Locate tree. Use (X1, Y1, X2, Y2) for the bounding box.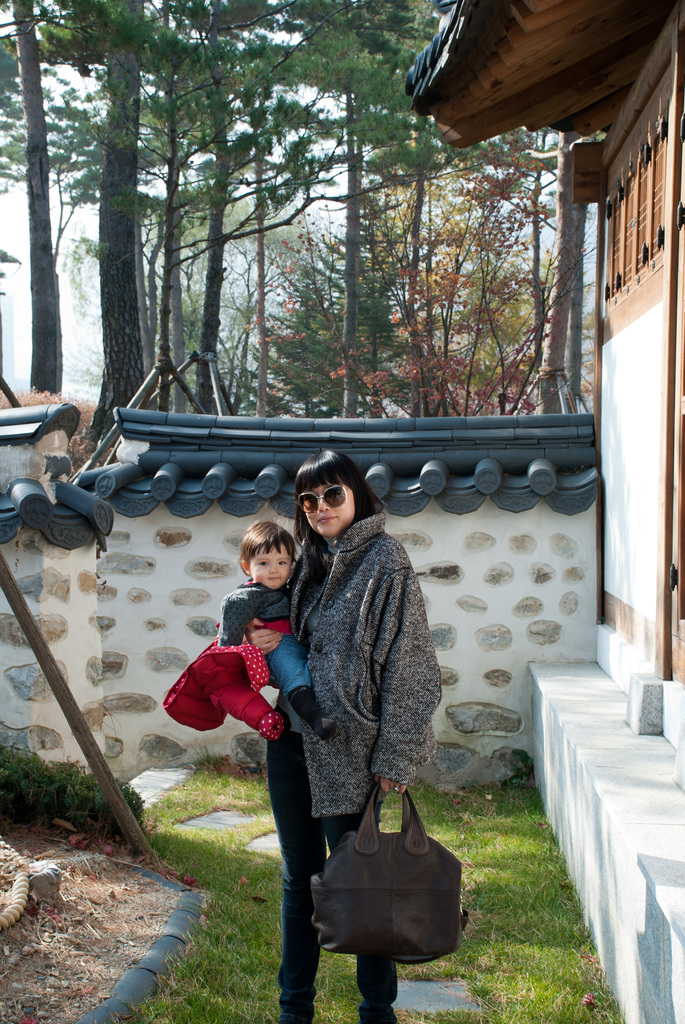
(6, 0, 61, 399).
